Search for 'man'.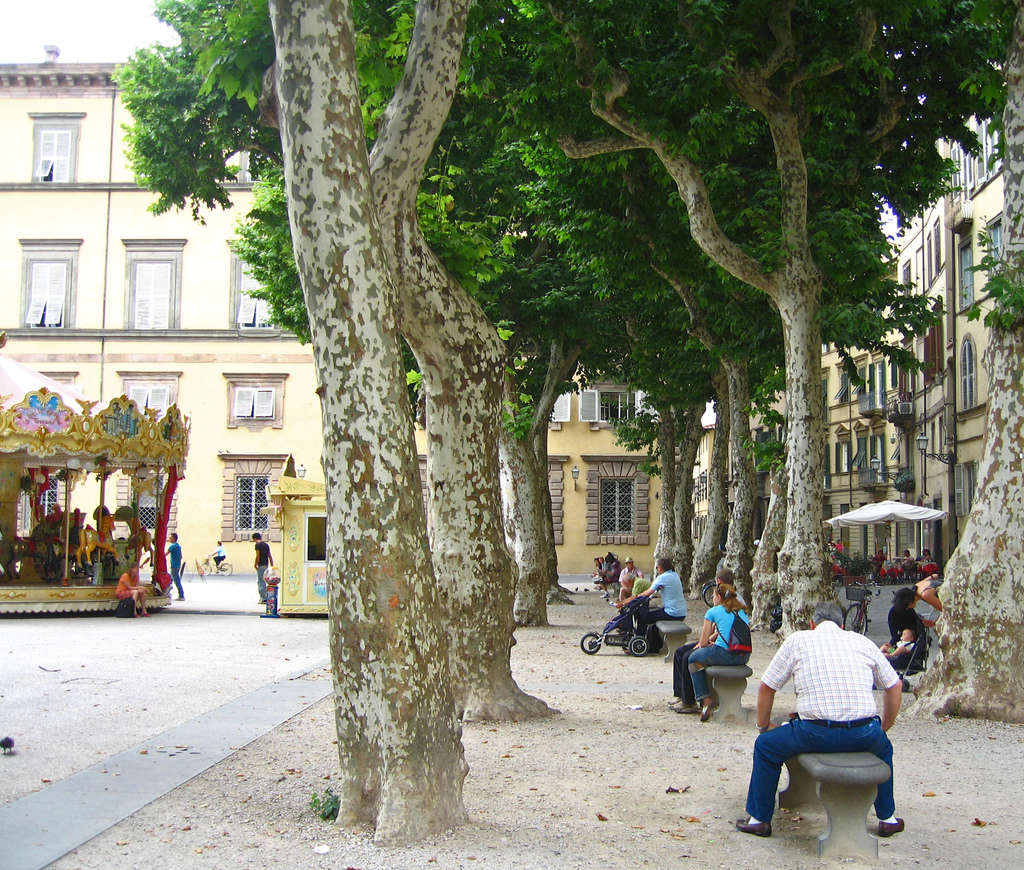
Found at pyautogui.locateOnScreen(617, 557, 694, 639).
